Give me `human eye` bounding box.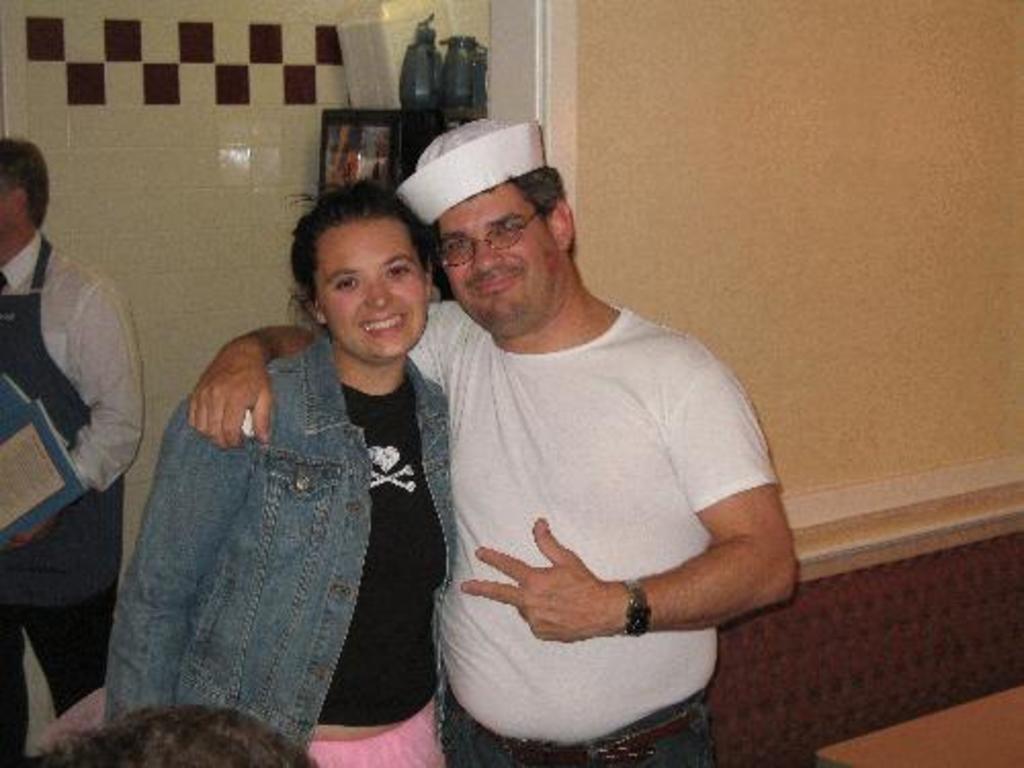
(444, 236, 473, 258).
